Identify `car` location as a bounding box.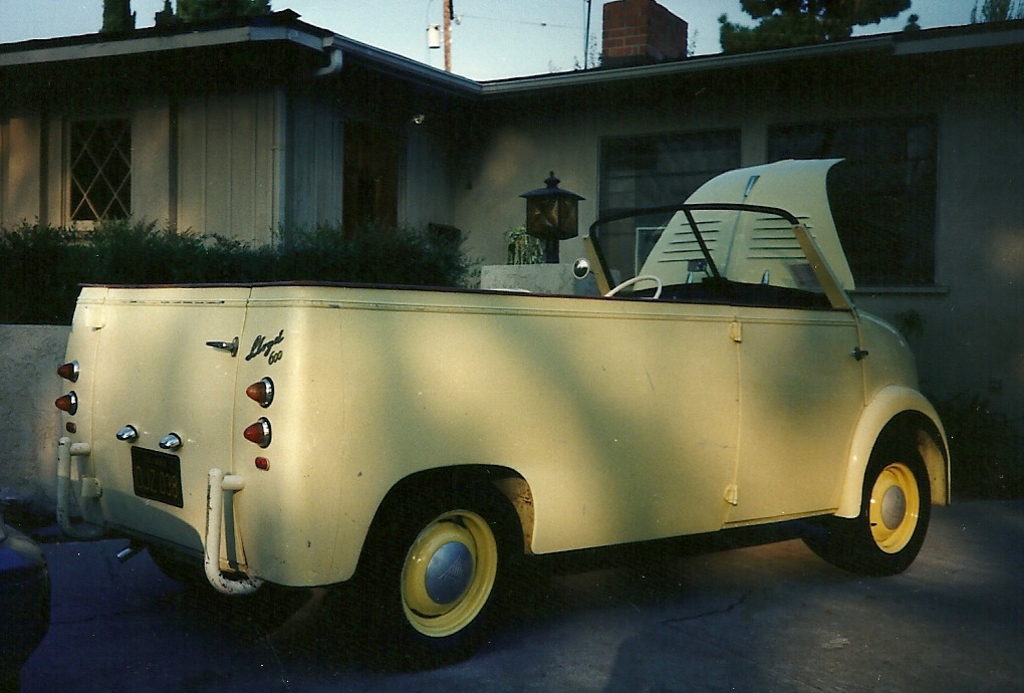
region(33, 148, 953, 667).
